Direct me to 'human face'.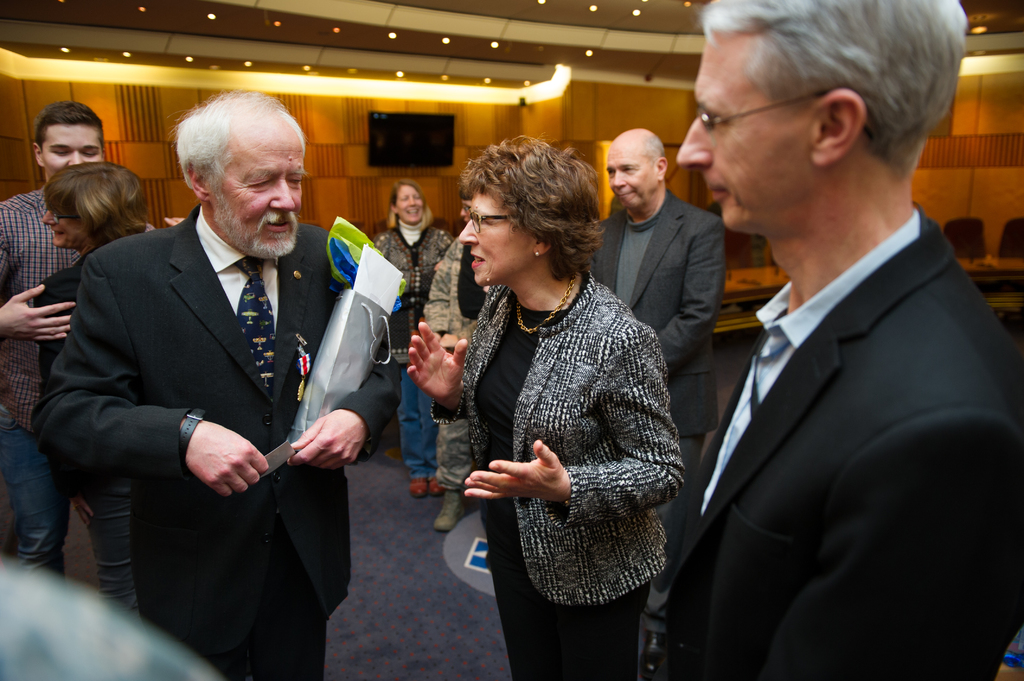
Direction: select_region(44, 121, 105, 177).
